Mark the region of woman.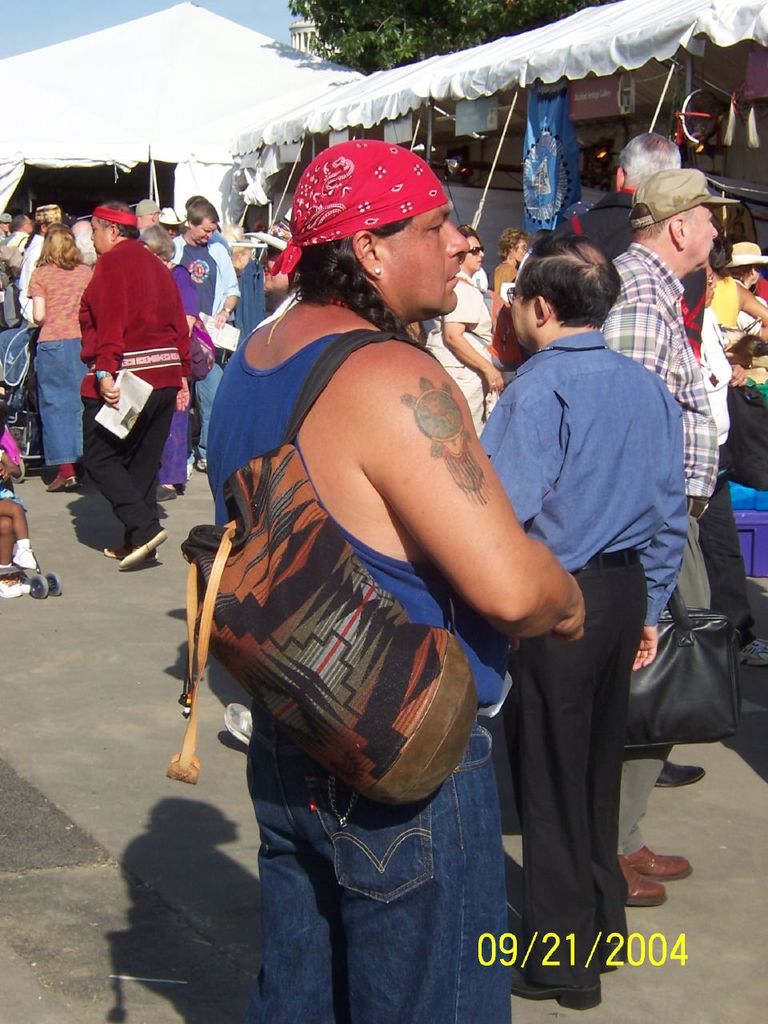
Region: [707, 216, 767, 350].
